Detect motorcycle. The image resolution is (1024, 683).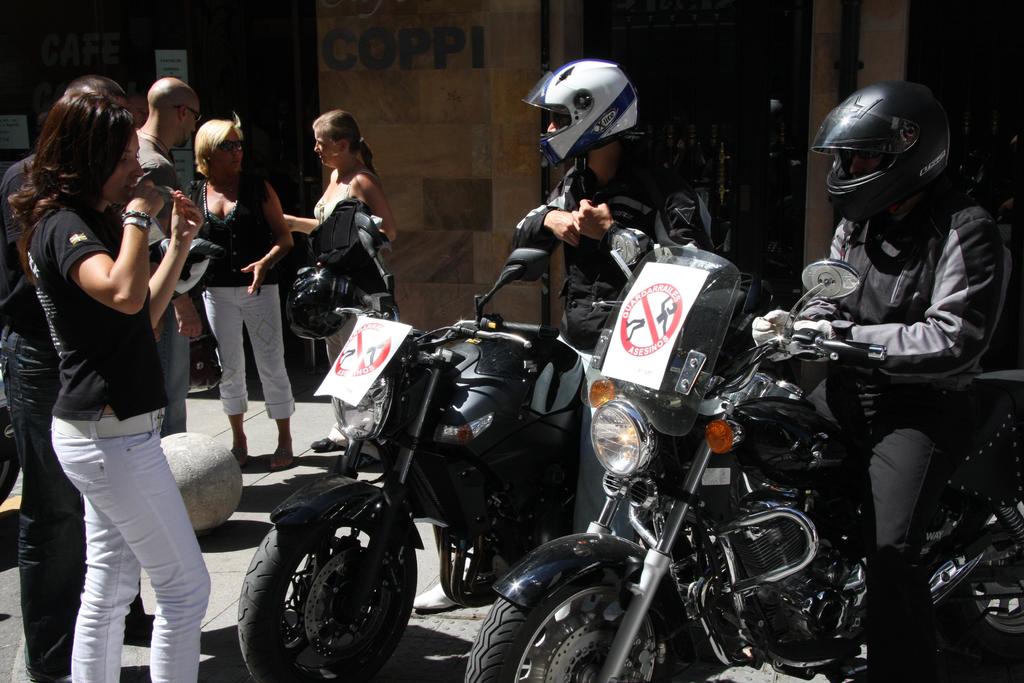
box(464, 218, 1020, 679).
